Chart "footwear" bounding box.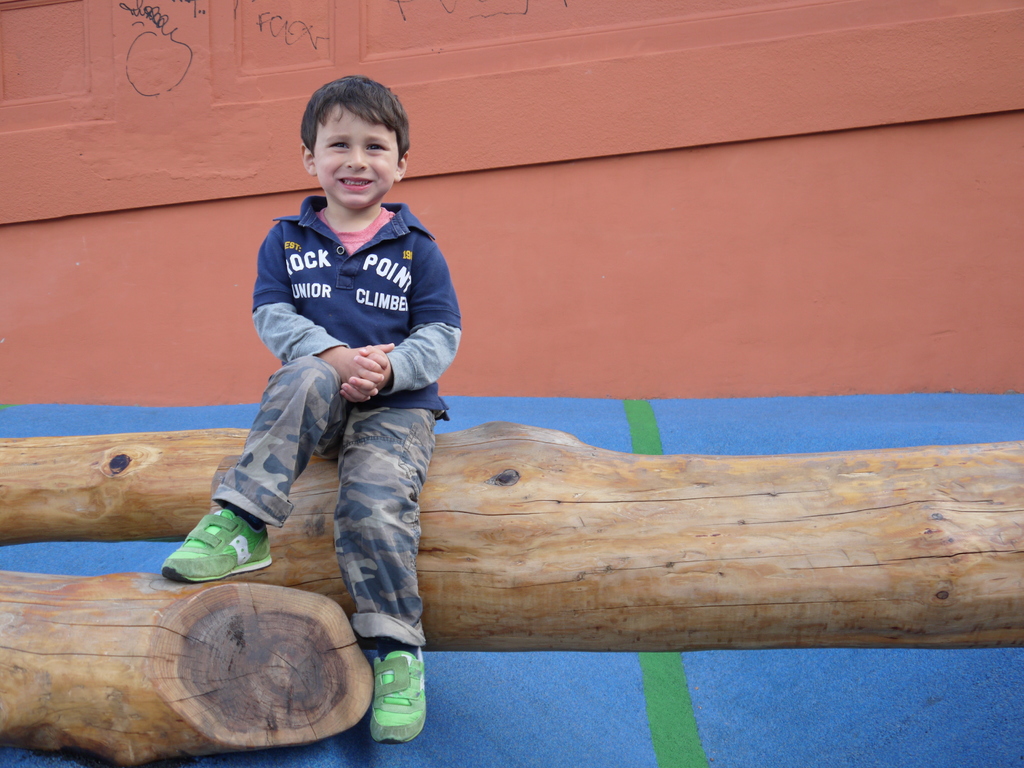
Charted: crop(157, 515, 253, 593).
